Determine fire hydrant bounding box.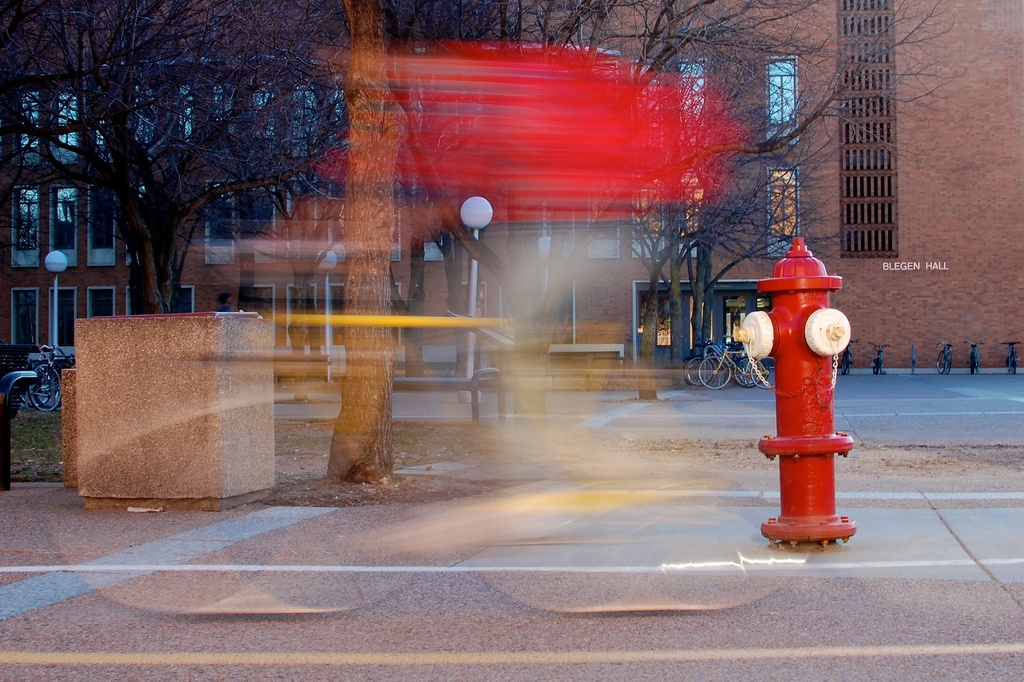
Determined: <bbox>737, 234, 849, 544</bbox>.
